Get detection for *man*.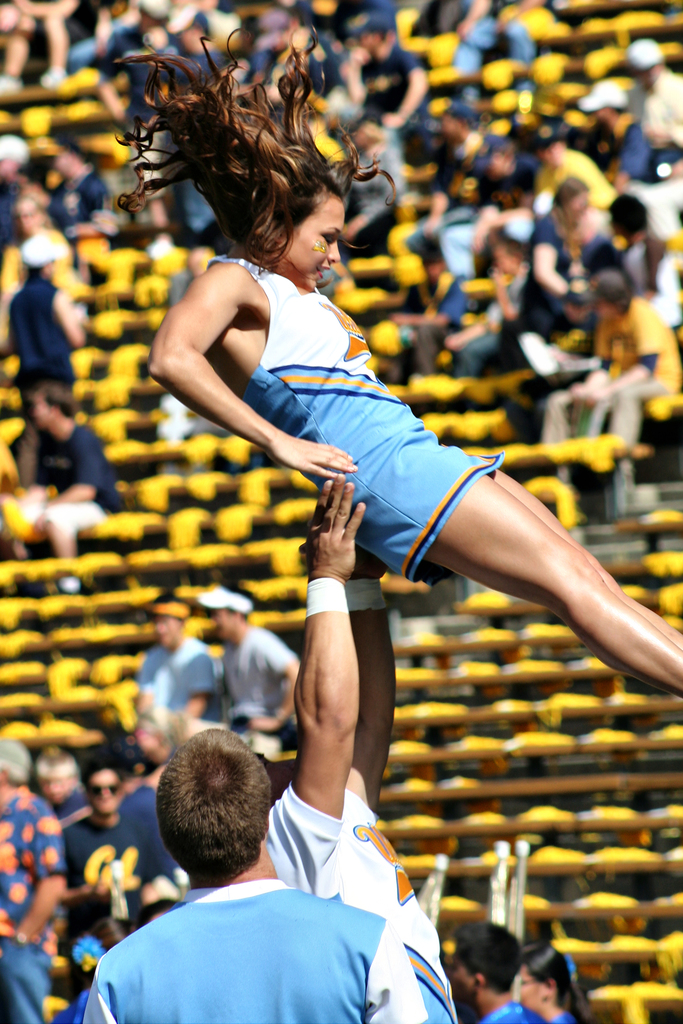
Detection: <bbox>197, 580, 302, 756</bbox>.
